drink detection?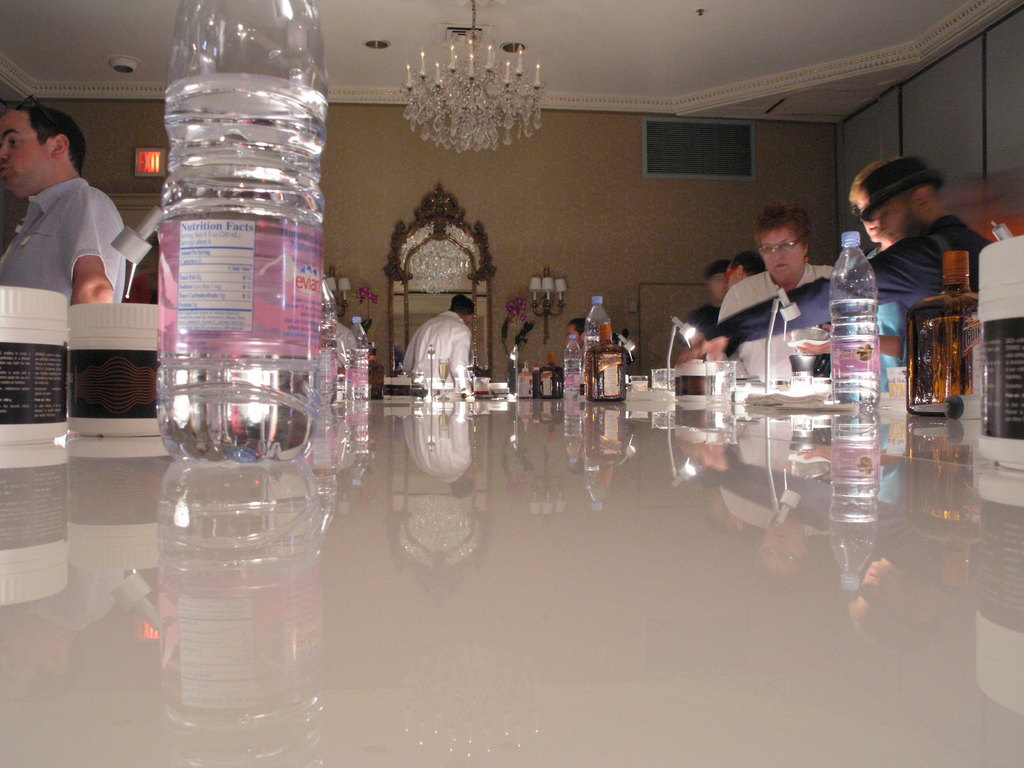
locate(826, 298, 876, 399)
